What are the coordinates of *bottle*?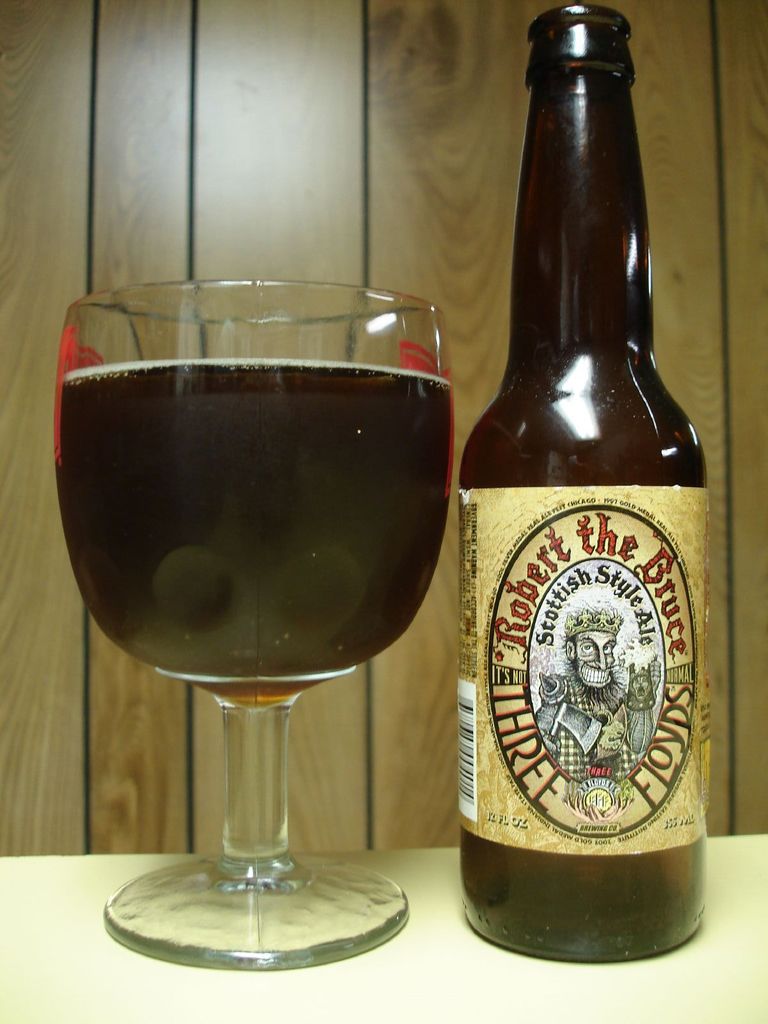
rect(453, 28, 721, 952).
